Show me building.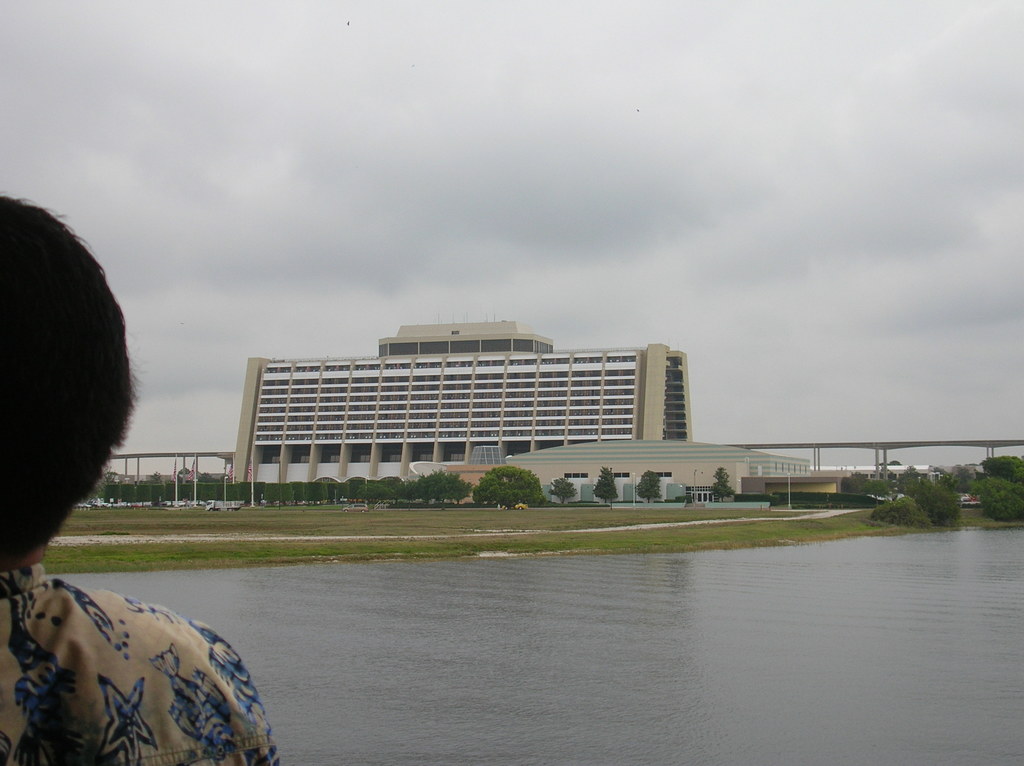
building is here: crop(228, 317, 693, 504).
